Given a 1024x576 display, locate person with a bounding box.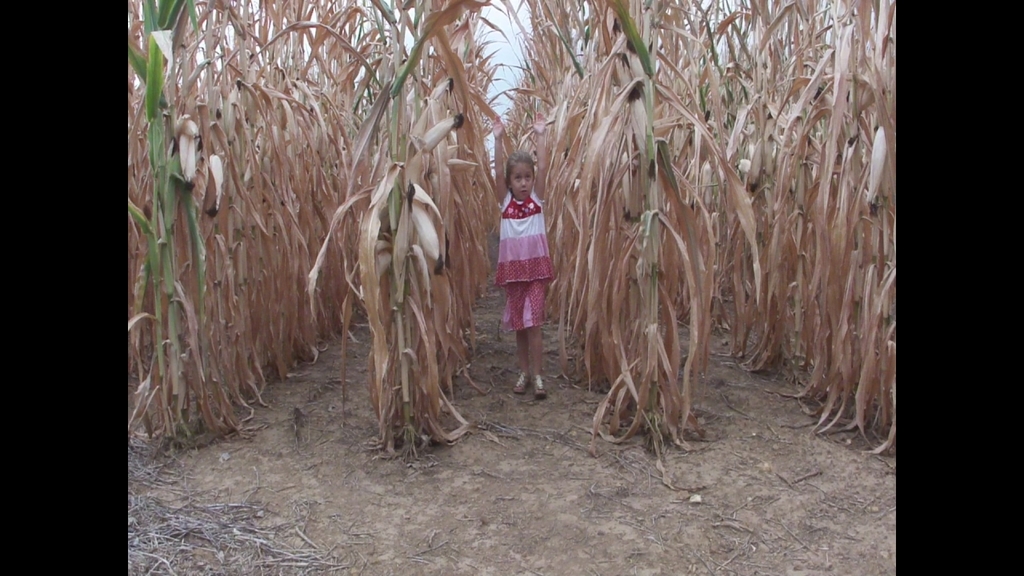
Located: BBox(490, 110, 556, 398).
